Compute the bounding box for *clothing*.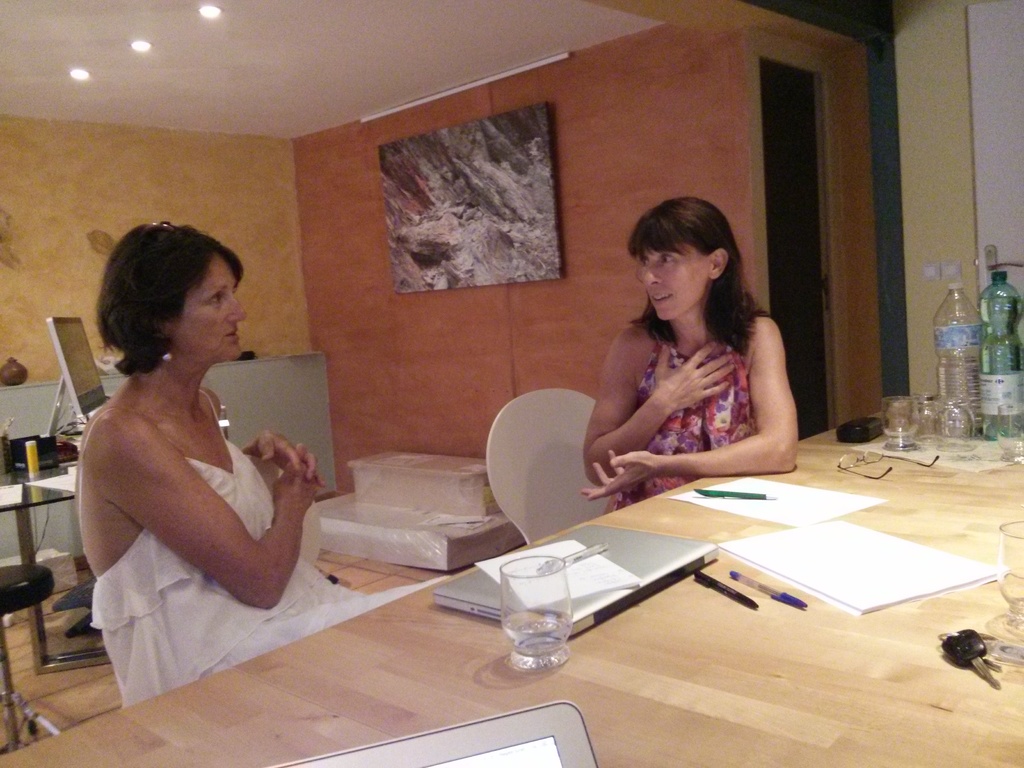
l=602, t=330, r=760, b=516.
